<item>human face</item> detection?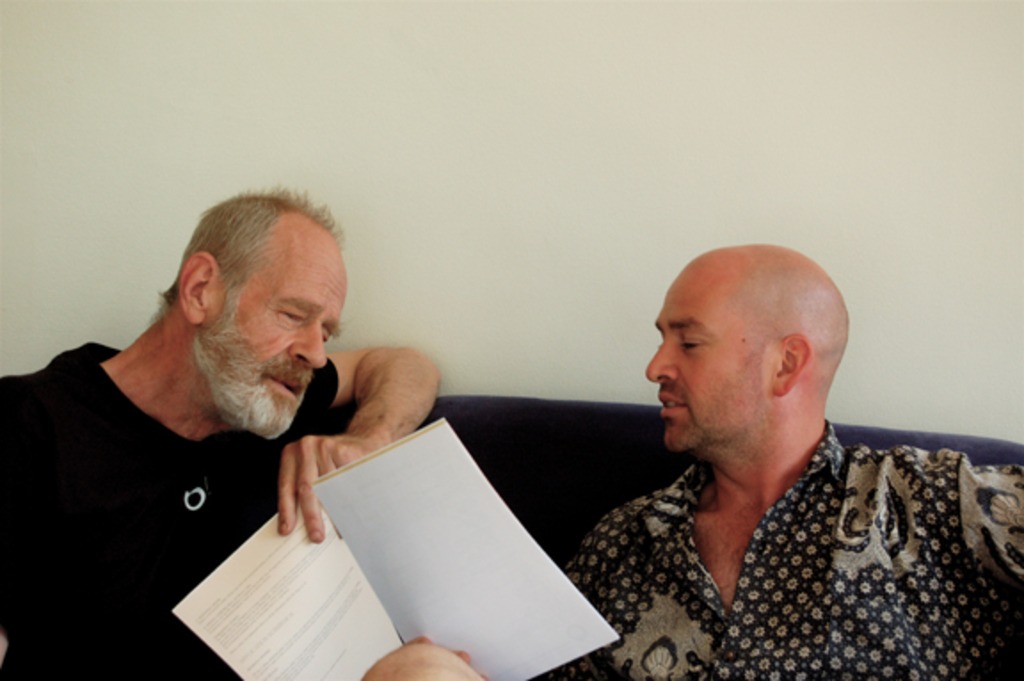
<region>644, 267, 770, 448</region>
